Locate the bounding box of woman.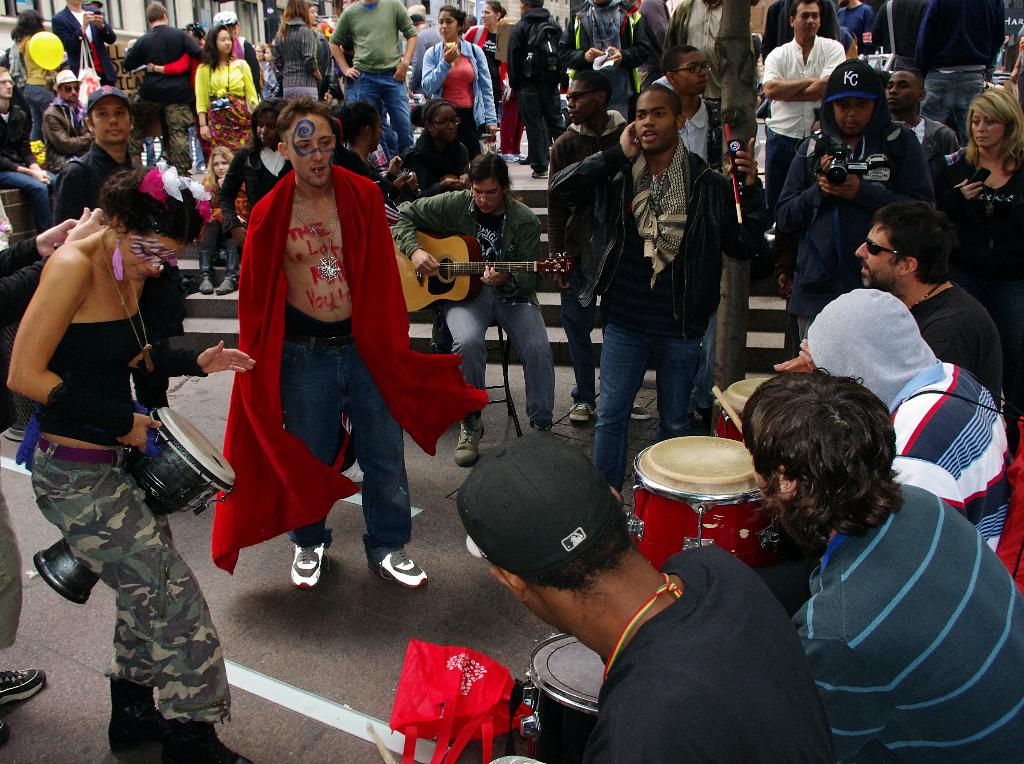
Bounding box: {"left": 939, "top": 89, "right": 1023, "bottom": 416}.
